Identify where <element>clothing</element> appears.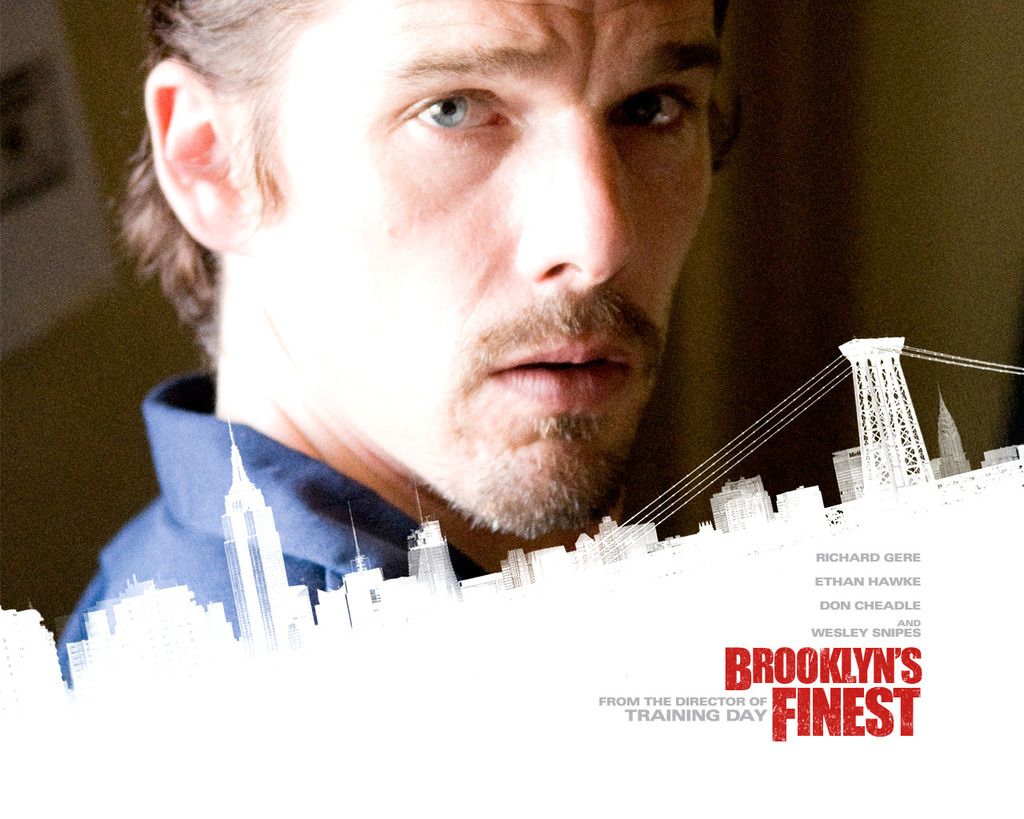
Appears at [left=48, top=350, right=551, bottom=660].
